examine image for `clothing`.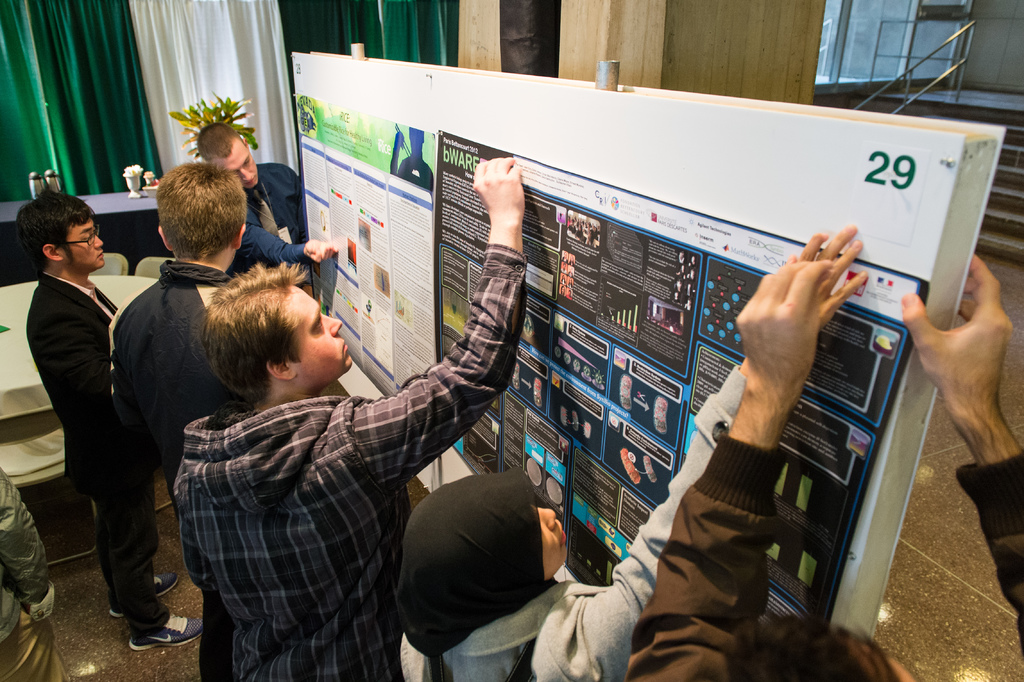
Examination result: region(17, 273, 175, 641).
